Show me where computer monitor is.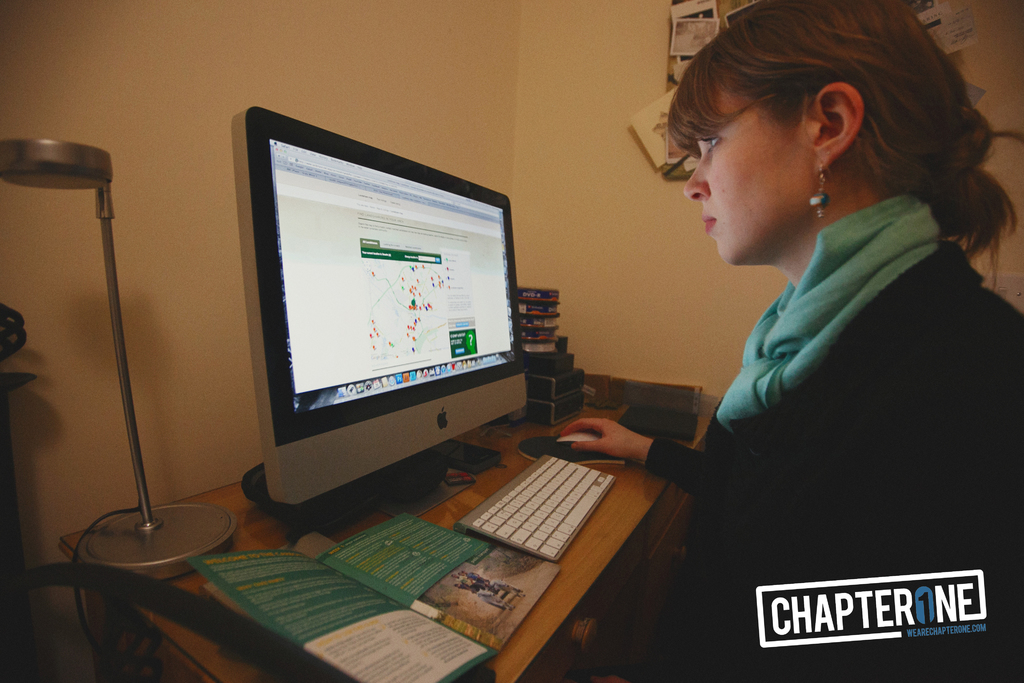
computer monitor is at (left=230, top=135, right=546, bottom=511).
